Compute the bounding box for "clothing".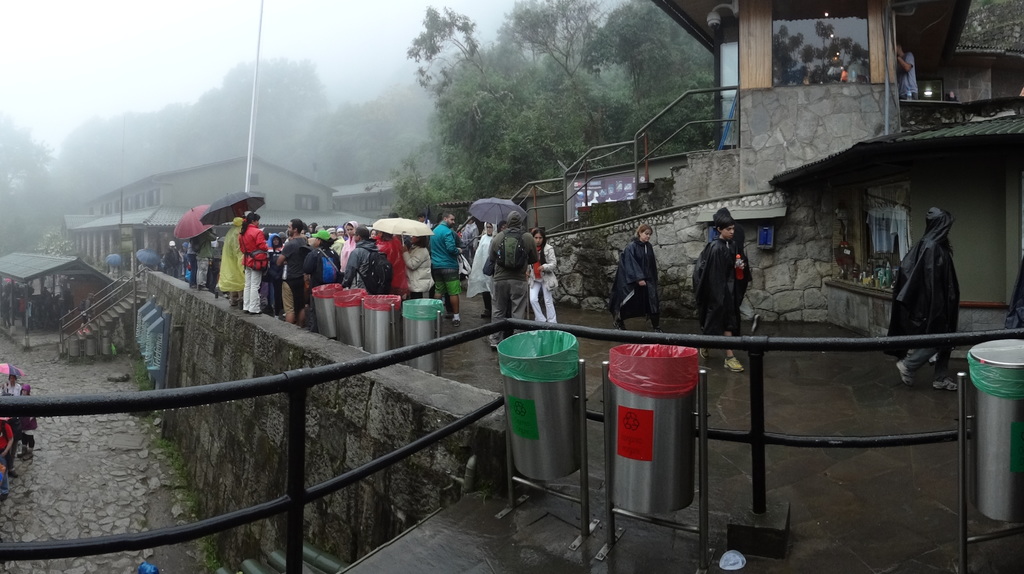
rect(333, 235, 343, 254).
